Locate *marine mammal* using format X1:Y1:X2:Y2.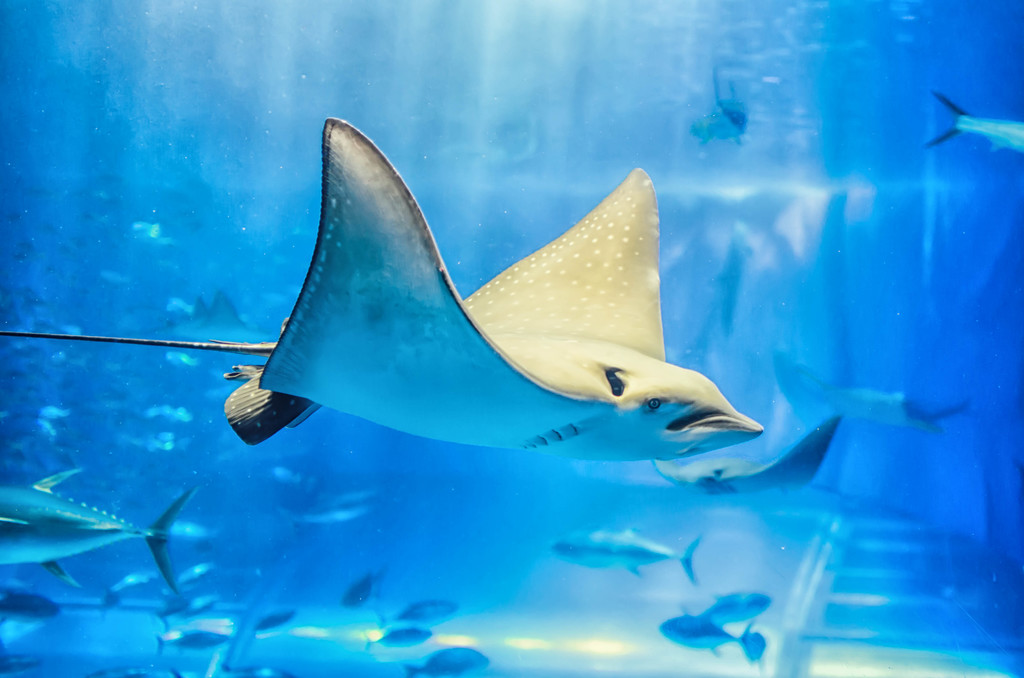
6:165:770:437.
